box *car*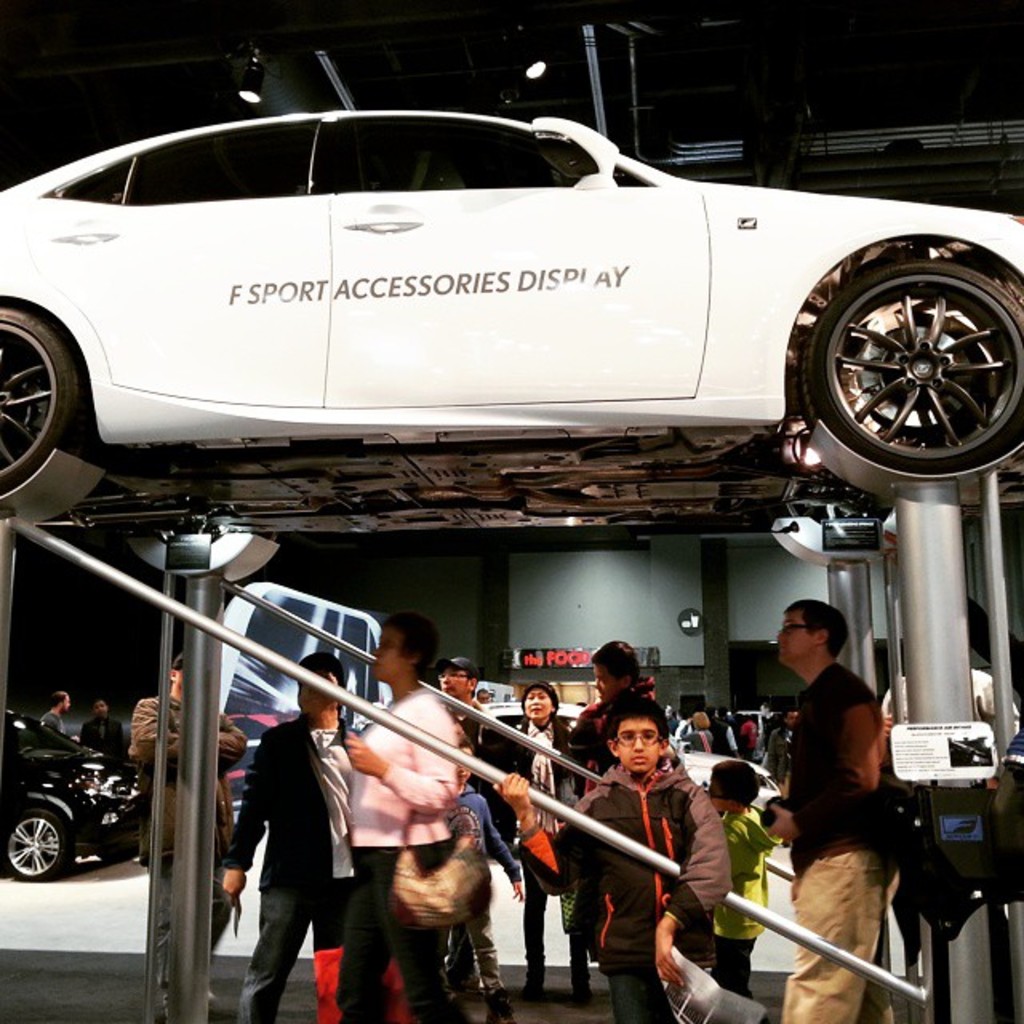
l=0, t=691, r=152, b=880
